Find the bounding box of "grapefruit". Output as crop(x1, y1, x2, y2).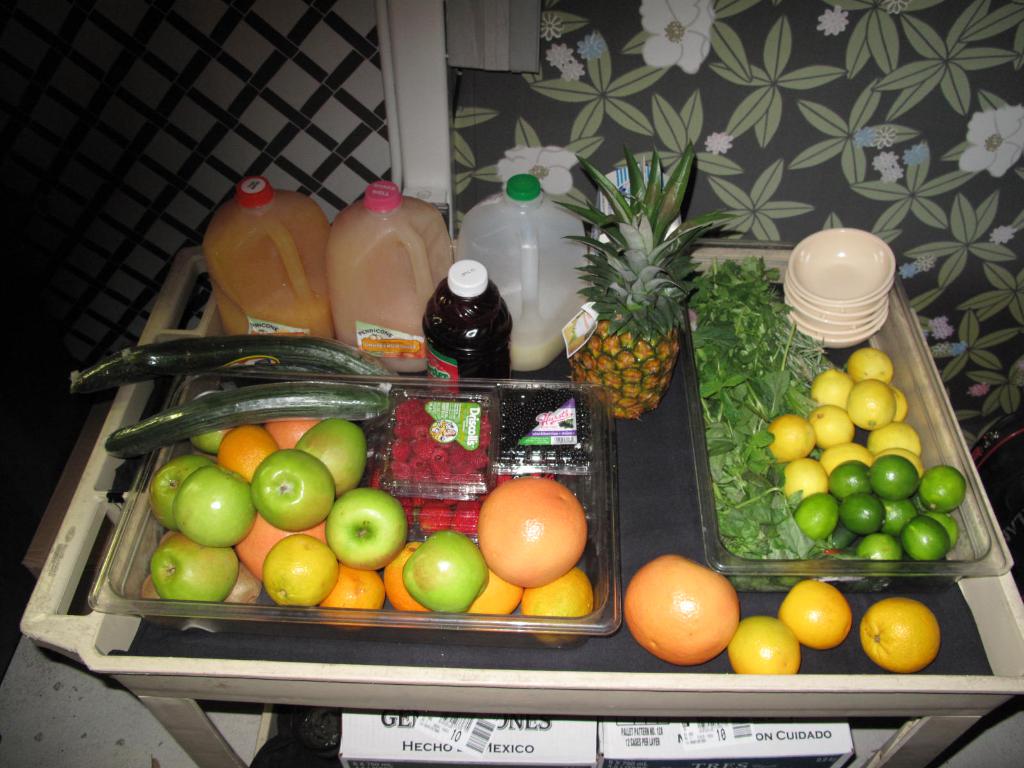
crop(214, 426, 278, 487).
